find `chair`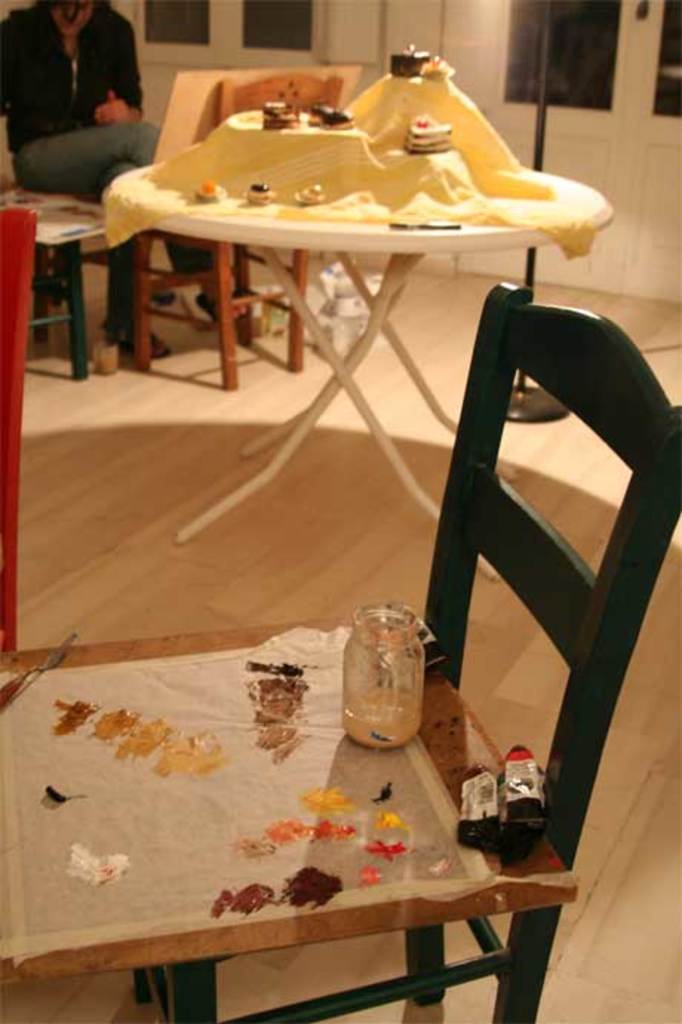
<region>0, 200, 37, 662</region>
